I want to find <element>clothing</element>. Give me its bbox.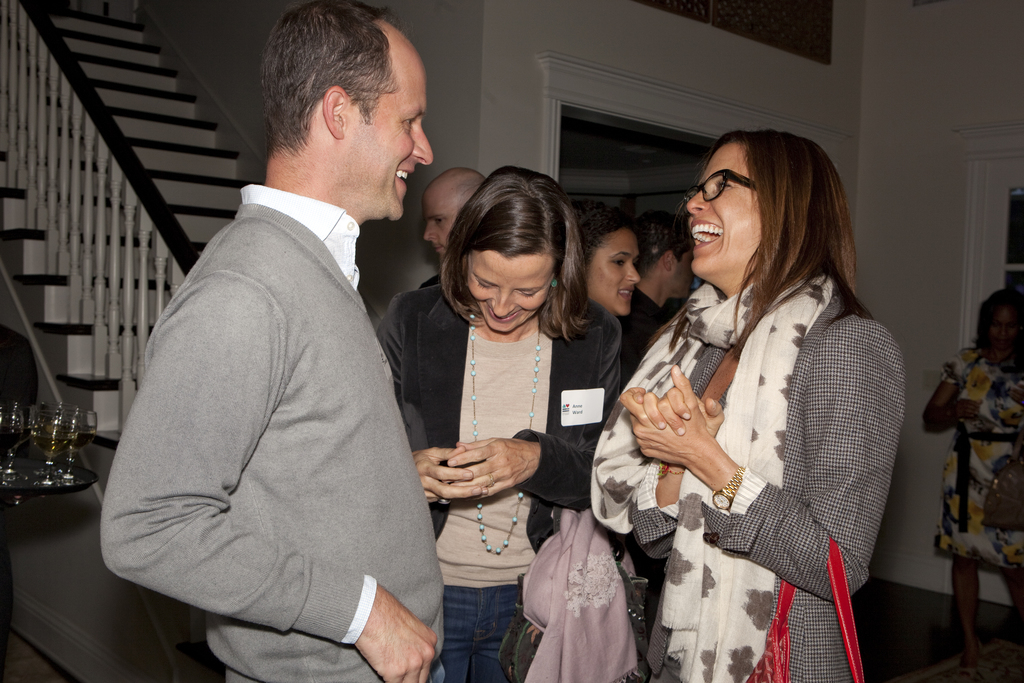
bbox=(377, 279, 623, 682).
